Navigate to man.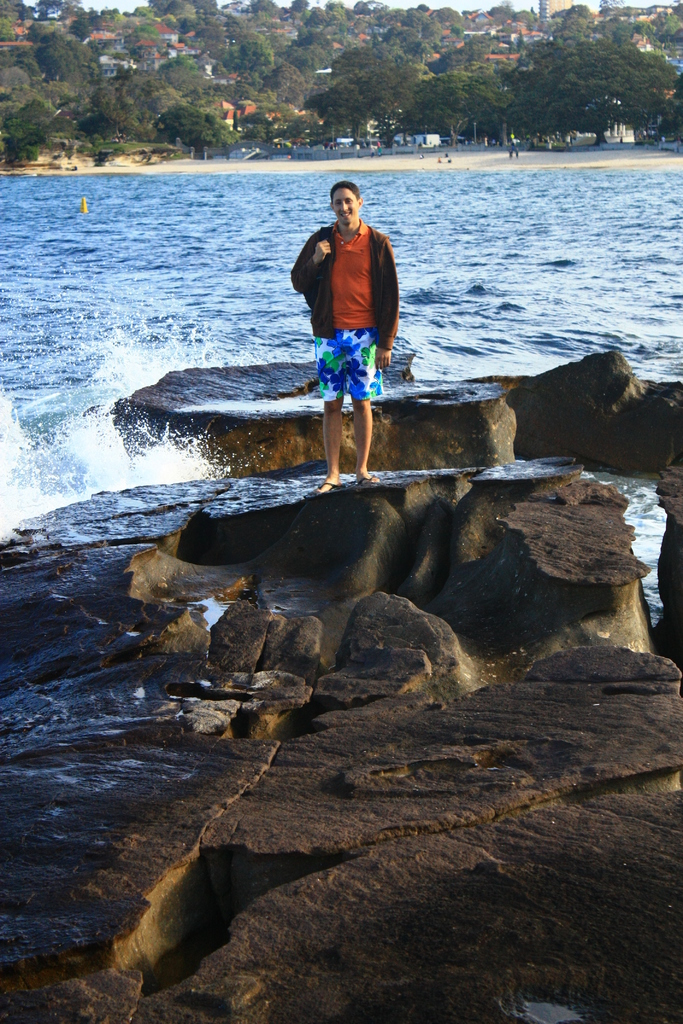
Navigation target: bbox=(299, 171, 412, 504).
